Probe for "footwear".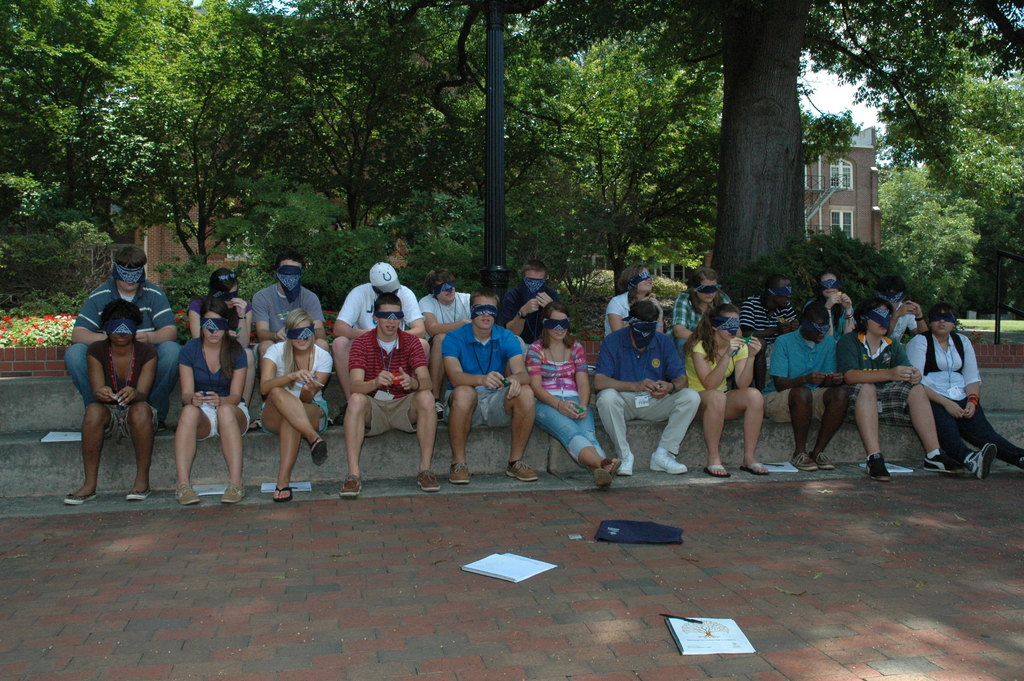
Probe result: box=[502, 455, 540, 485].
